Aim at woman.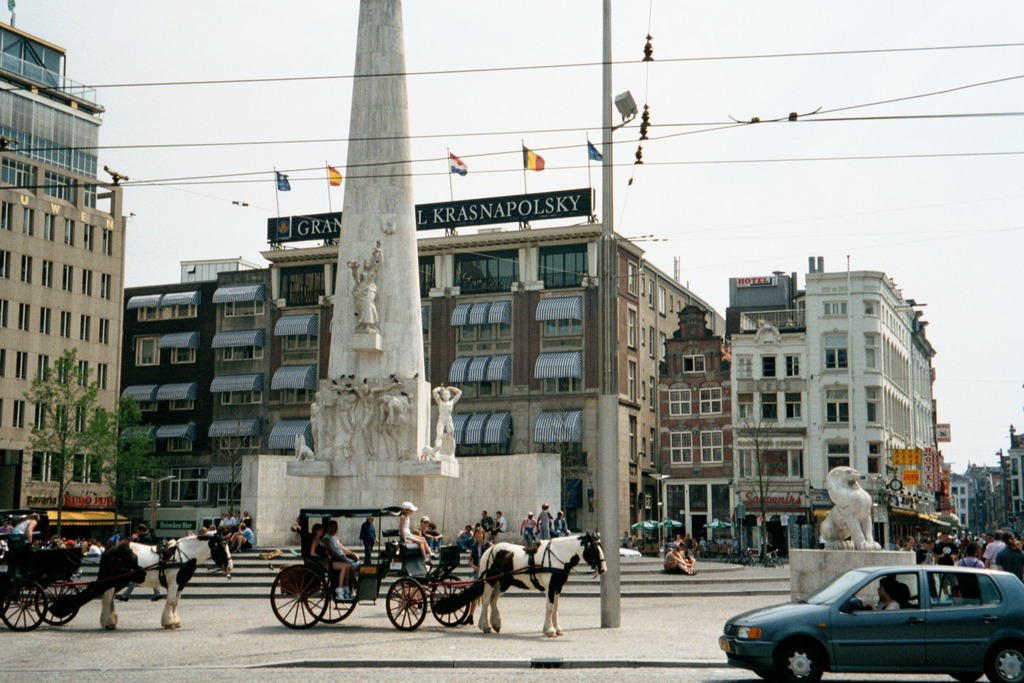
Aimed at 17, 515, 37, 539.
